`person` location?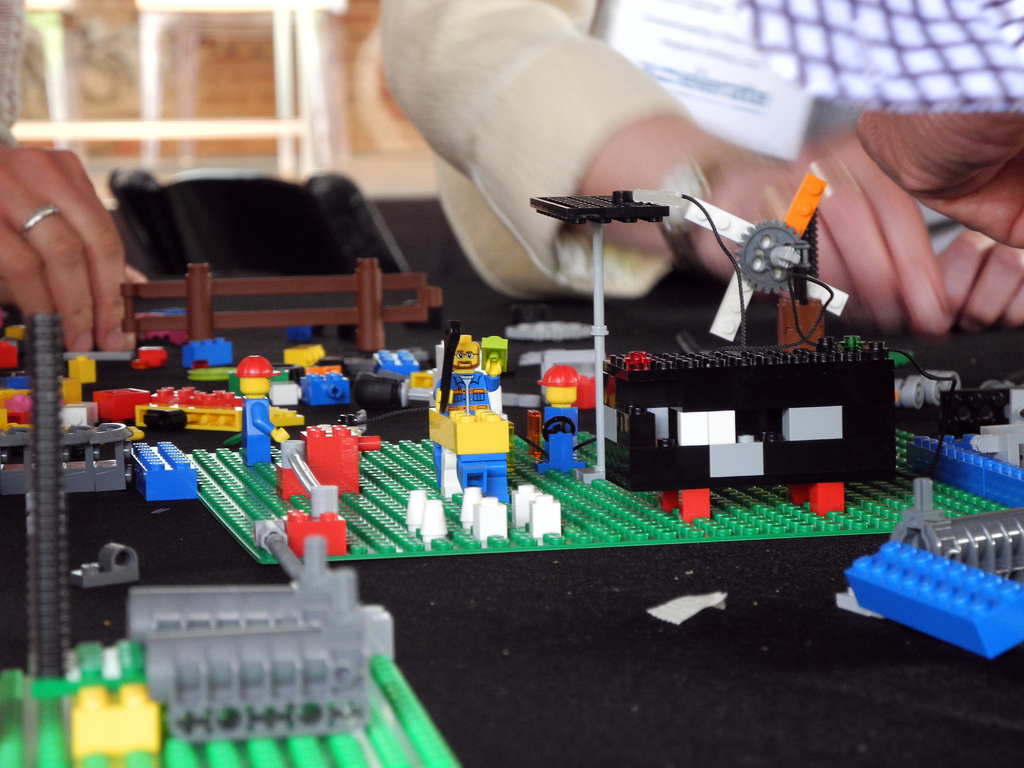
{"left": 0, "top": 0, "right": 150, "bottom": 355}
